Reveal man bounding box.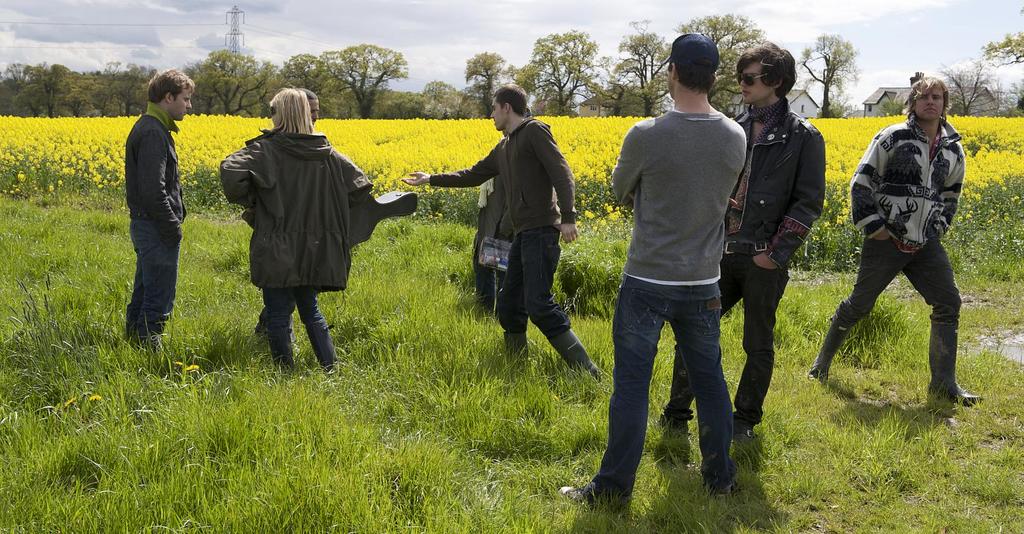
Revealed: (657,37,827,430).
